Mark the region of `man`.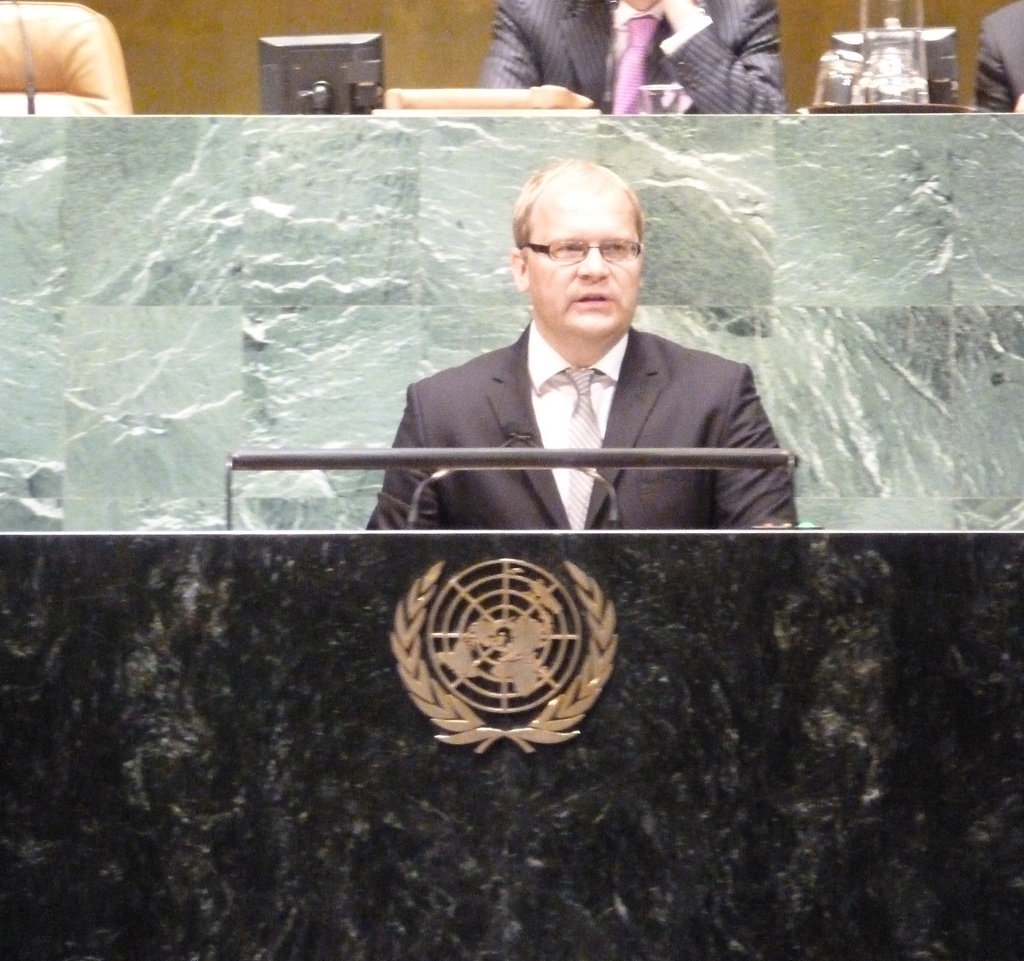
Region: pyautogui.locateOnScreen(971, 3, 1023, 115).
